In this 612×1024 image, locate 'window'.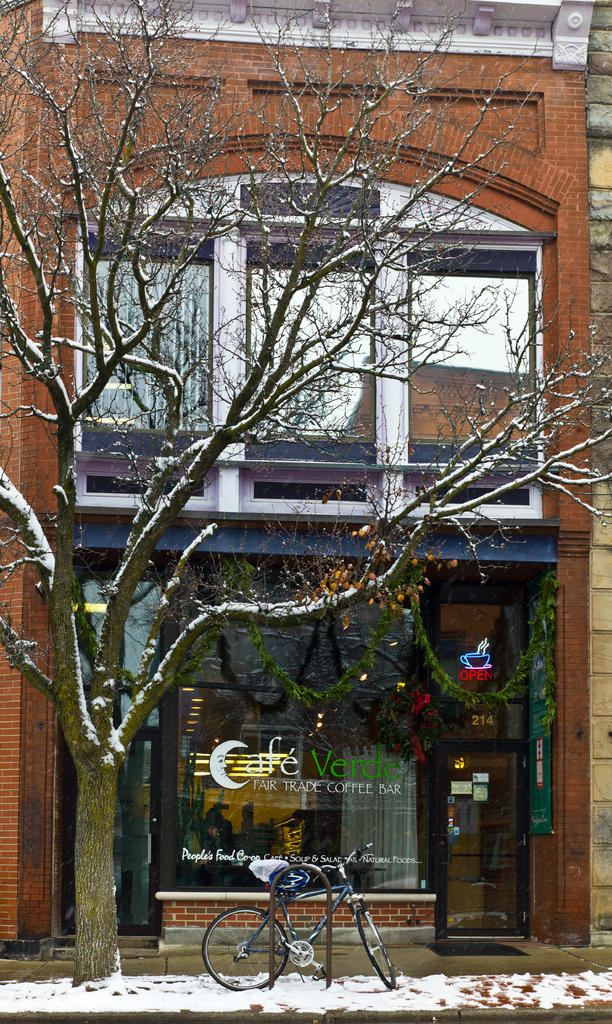
Bounding box: <bbox>81, 220, 212, 507</bbox>.
